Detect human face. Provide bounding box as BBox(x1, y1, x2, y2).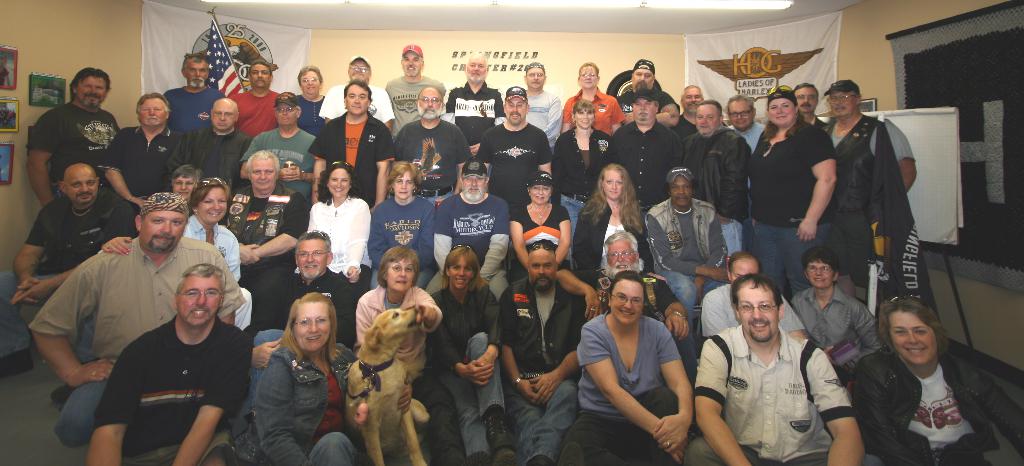
BBox(66, 168, 99, 207).
